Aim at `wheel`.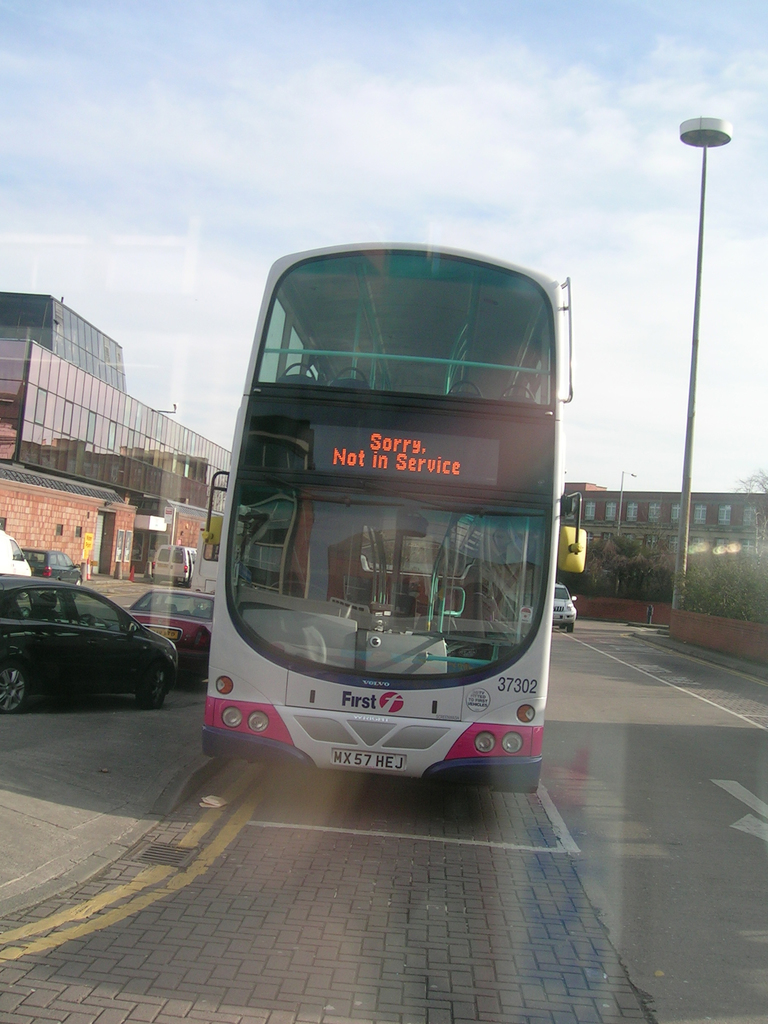
Aimed at (195, 659, 211, 692).
